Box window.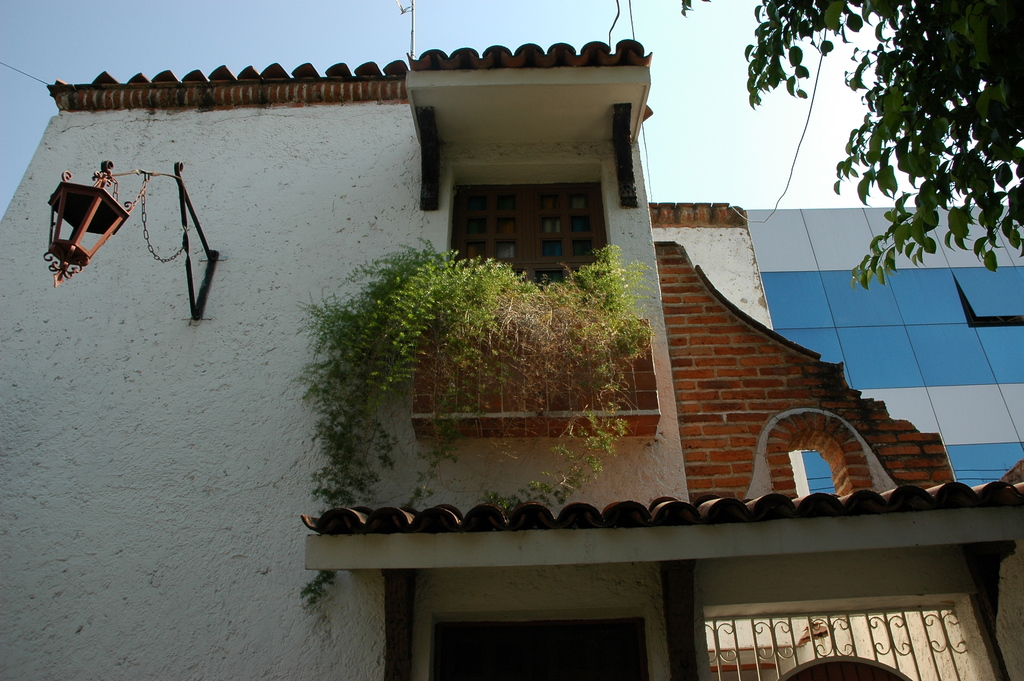
(448,177,616,321).
